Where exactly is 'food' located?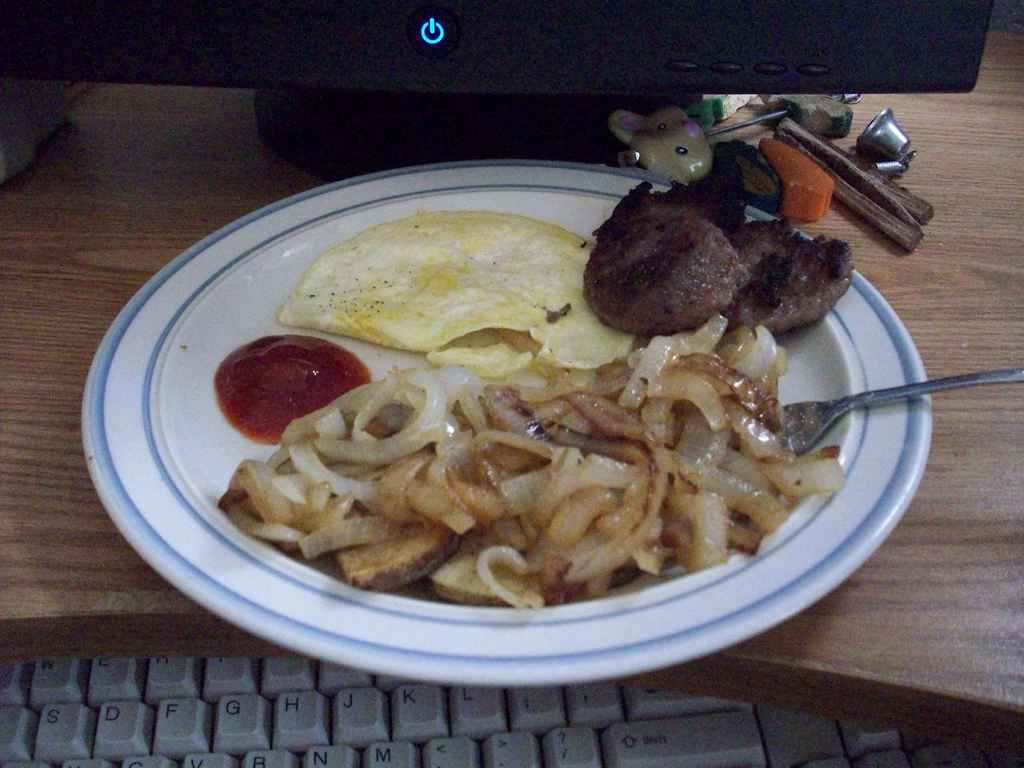
Its bounding box is Rect(577, 175, 769, 346).
